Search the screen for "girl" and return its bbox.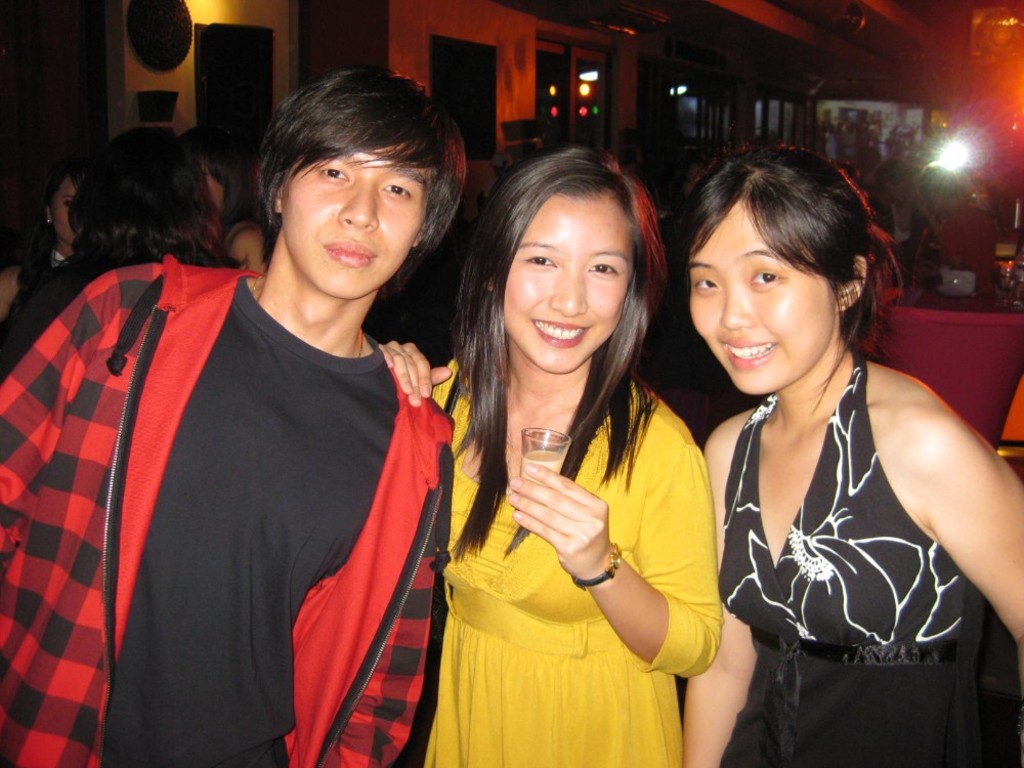
Found: bbox=[0, 68, 450, 766].
